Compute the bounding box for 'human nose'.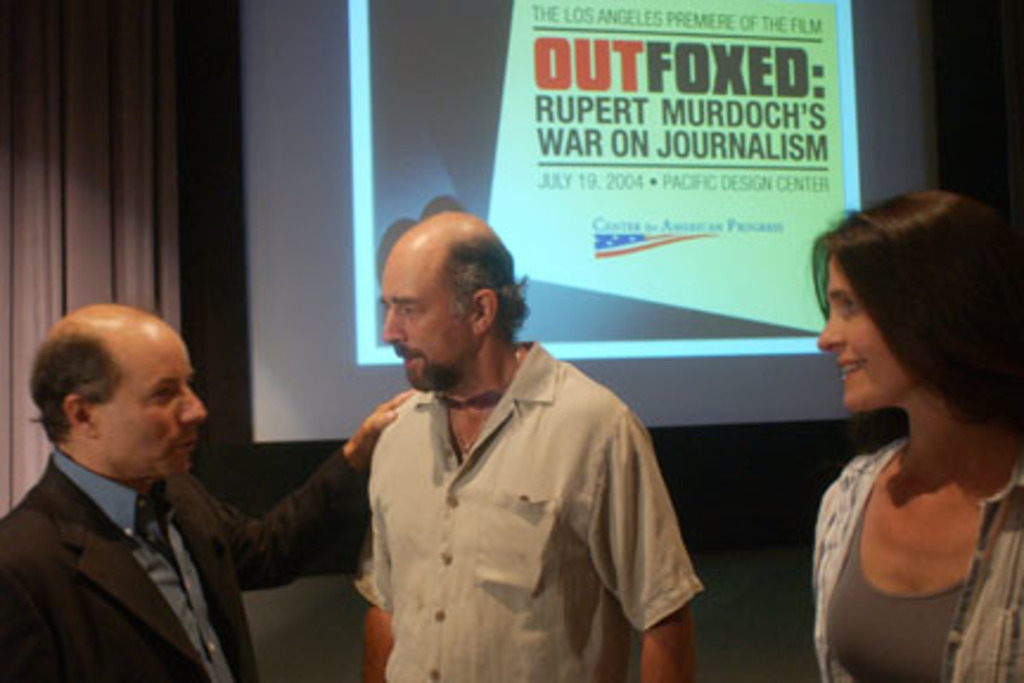
crop(382, 306, 403, 339).
